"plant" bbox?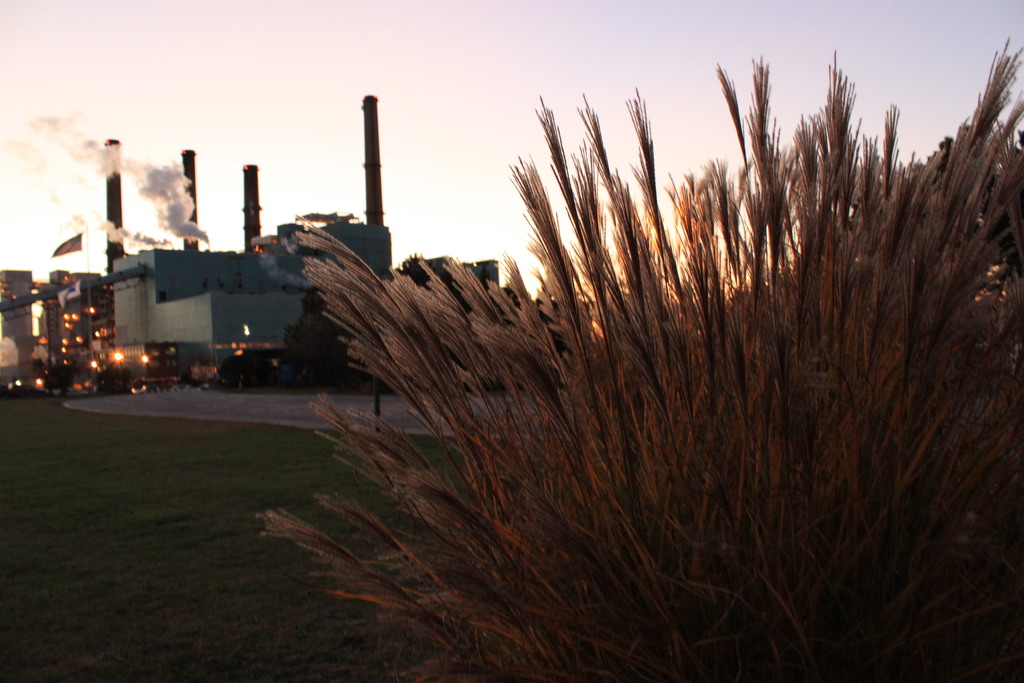
select_region(10, 384, 500, 682)
